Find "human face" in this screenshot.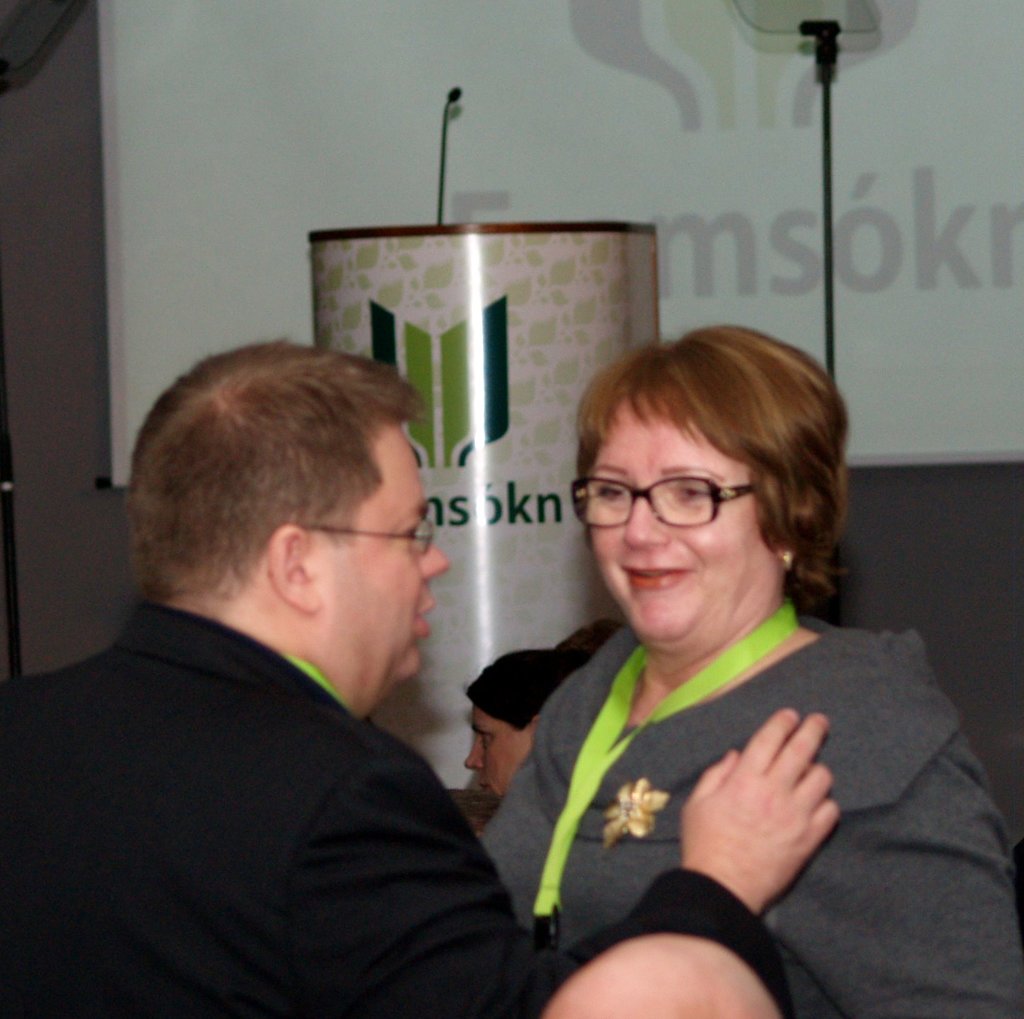
The bounding box for "human face" is (587,396,767,642).
